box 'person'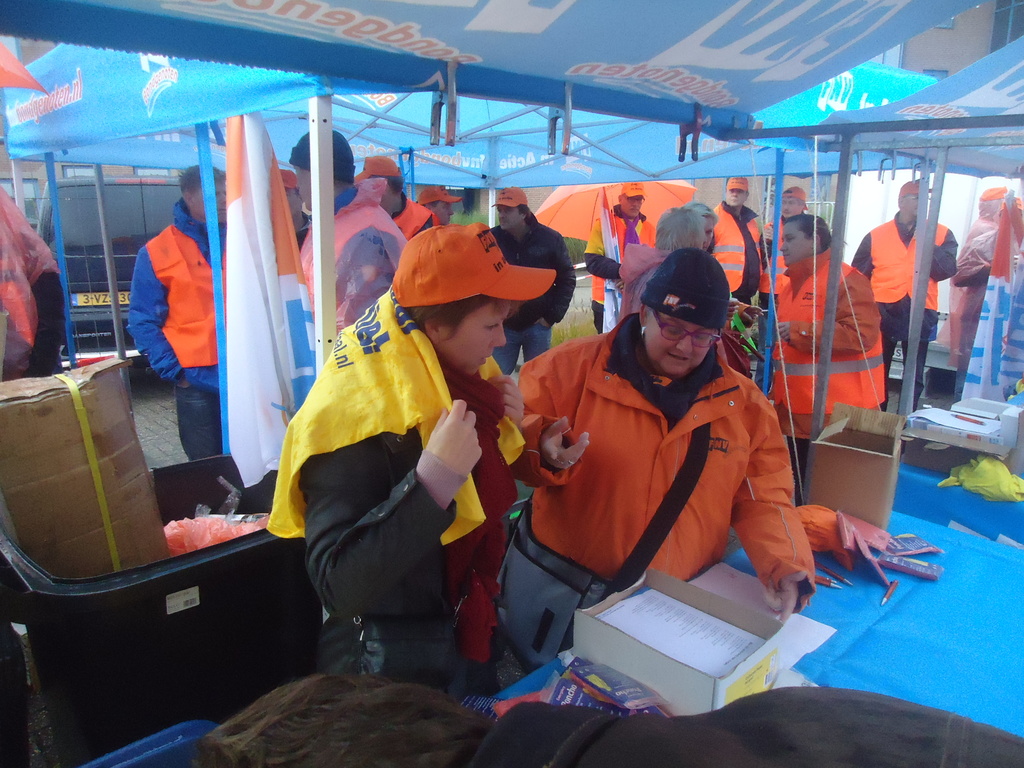
locate(947, 184, 1023, 370)
